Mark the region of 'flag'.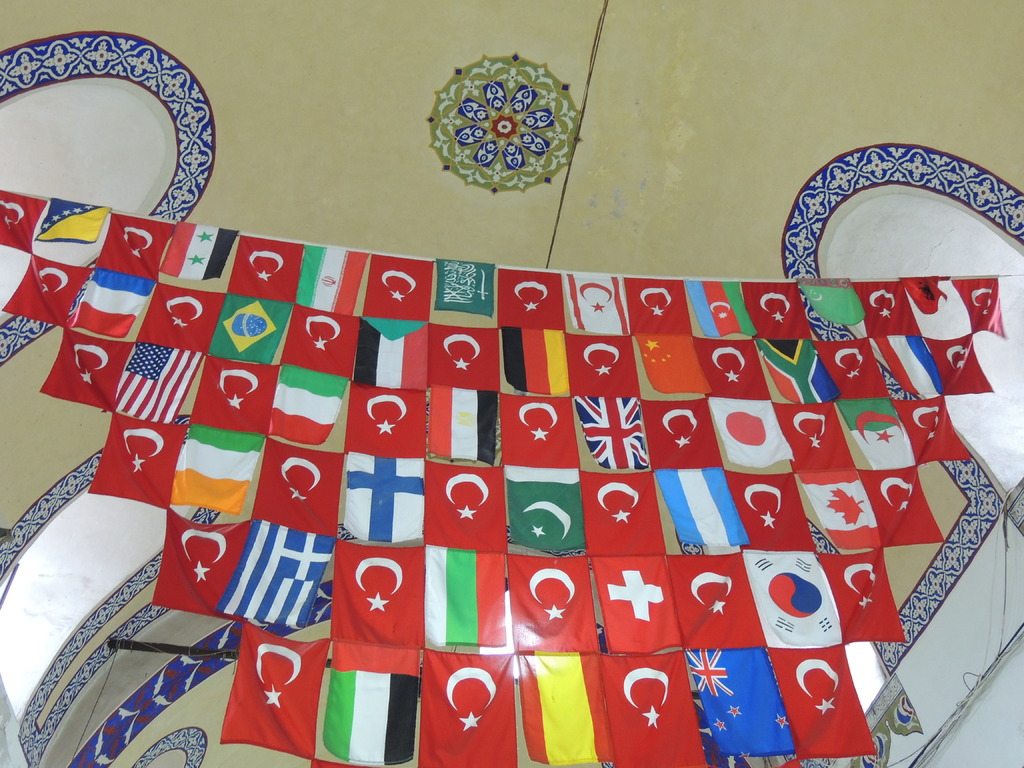
Region: bbox=(160, 218, 239, 282).
